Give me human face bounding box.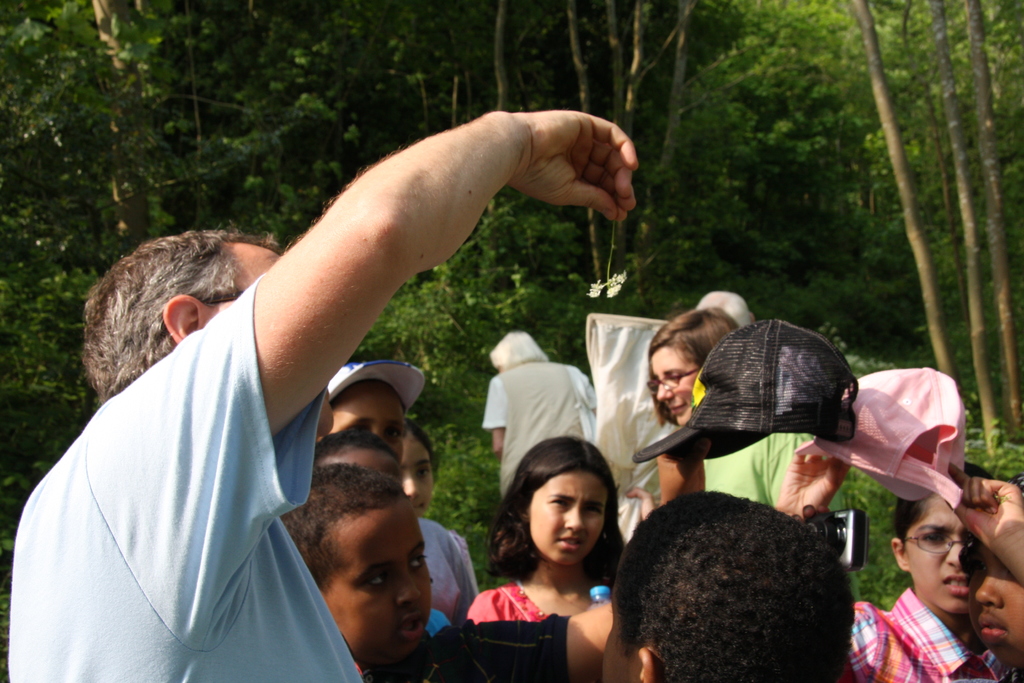
select_region(326, 497, 430, 662).
